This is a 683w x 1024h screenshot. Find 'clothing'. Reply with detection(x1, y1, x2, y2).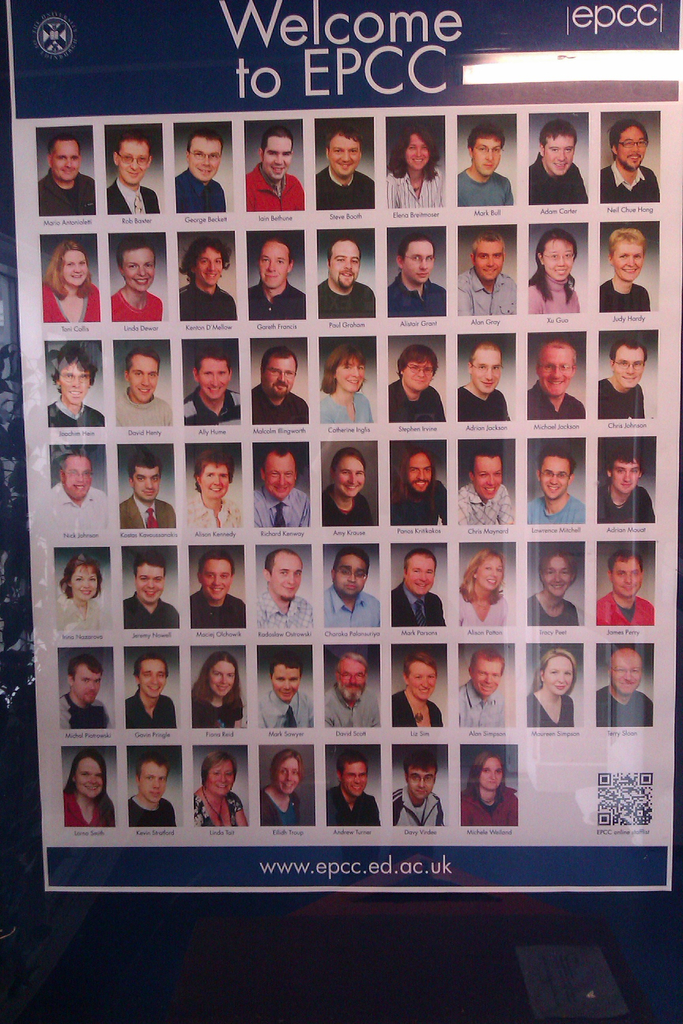
detection(324, 584, 380, 630).
